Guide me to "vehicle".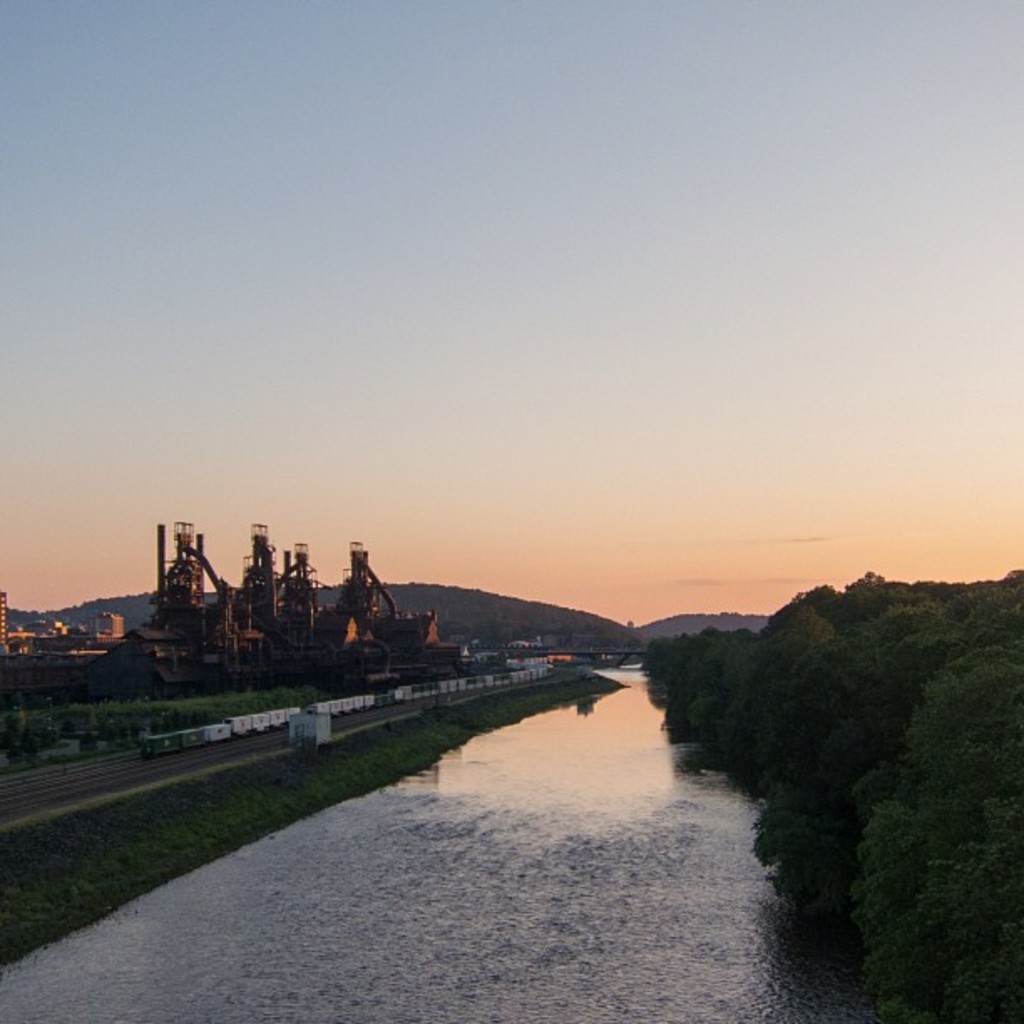
Guidance: (507, 639, 527, 651).
